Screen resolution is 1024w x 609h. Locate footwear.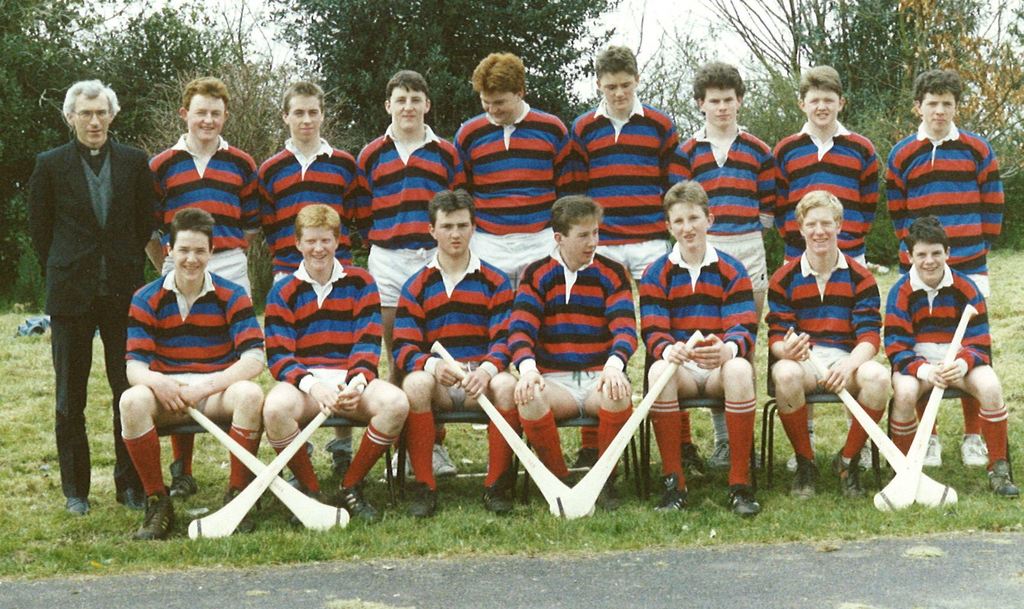
x1=730 y1=483 x2=763 y2=518.
